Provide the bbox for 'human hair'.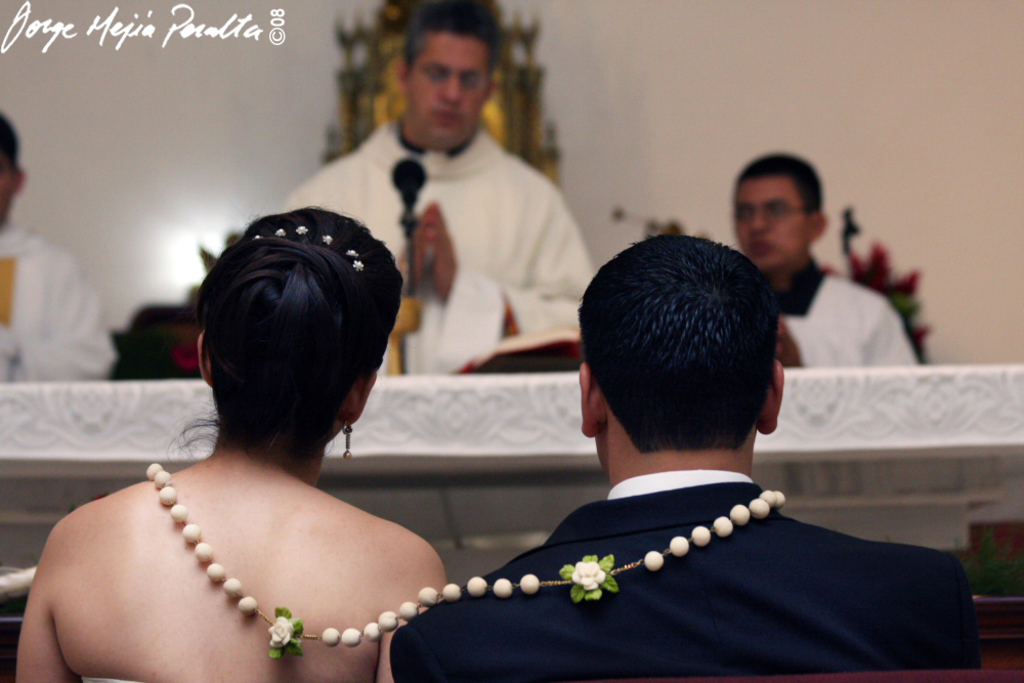
x1=165 y1=203 x2=406 y2=474.
